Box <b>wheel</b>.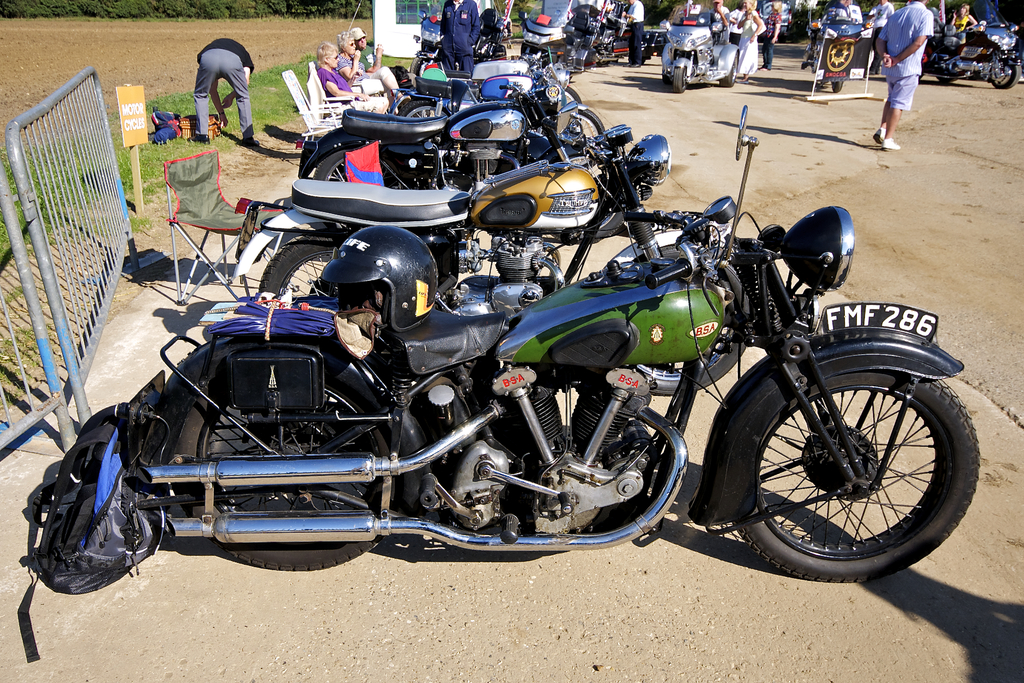
<bbox>733, 373, 980, 582</bbox>.
